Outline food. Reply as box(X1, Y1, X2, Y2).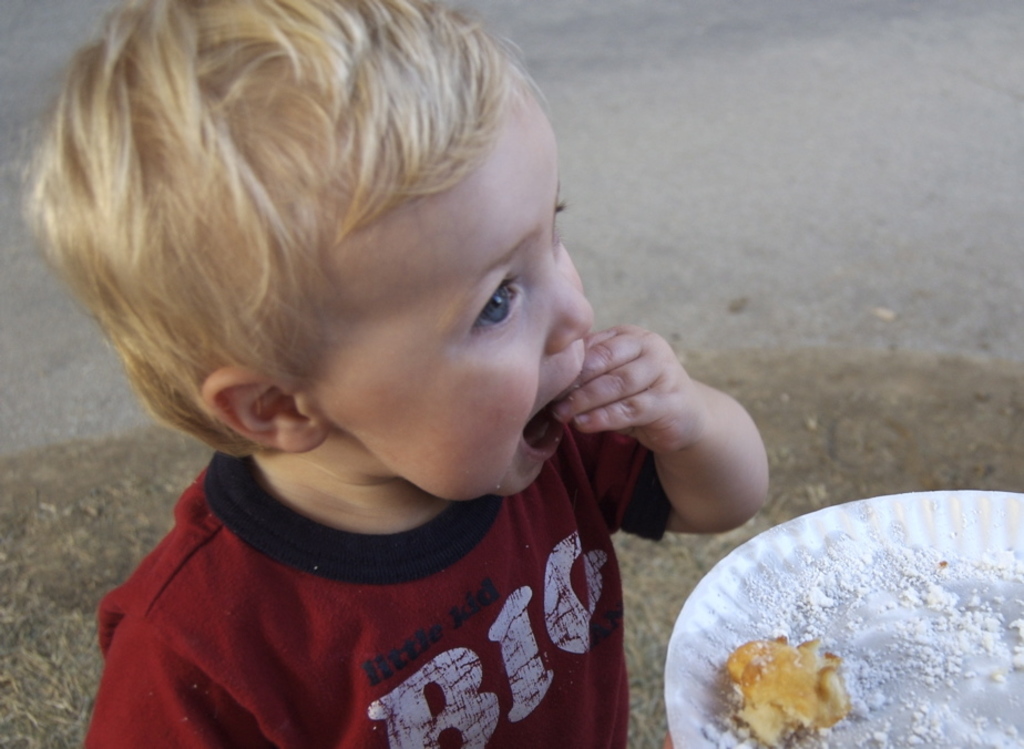
box(740, 535, 1023, 748).
